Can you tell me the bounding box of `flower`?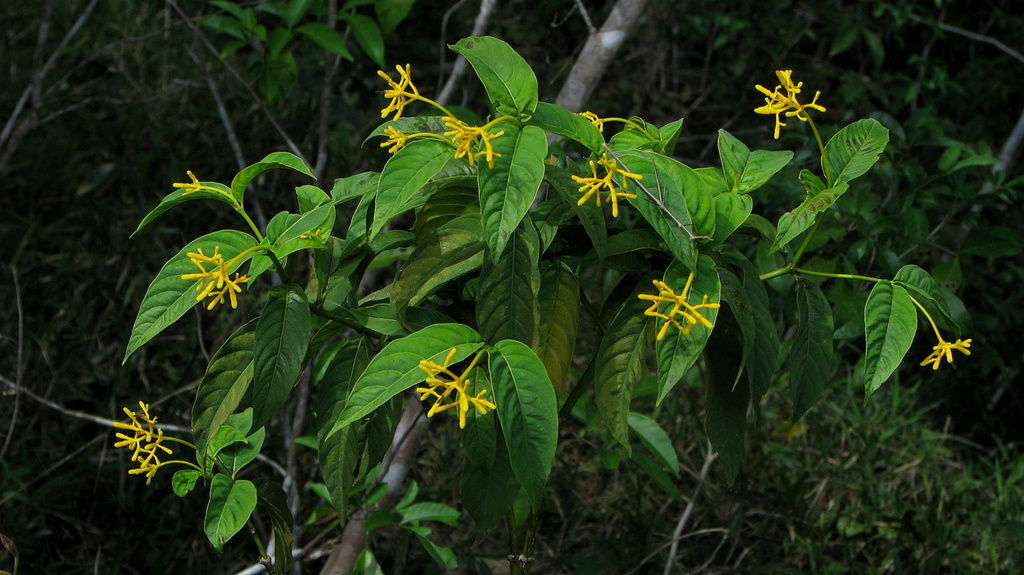
detection(445, 119, 506, 169).
